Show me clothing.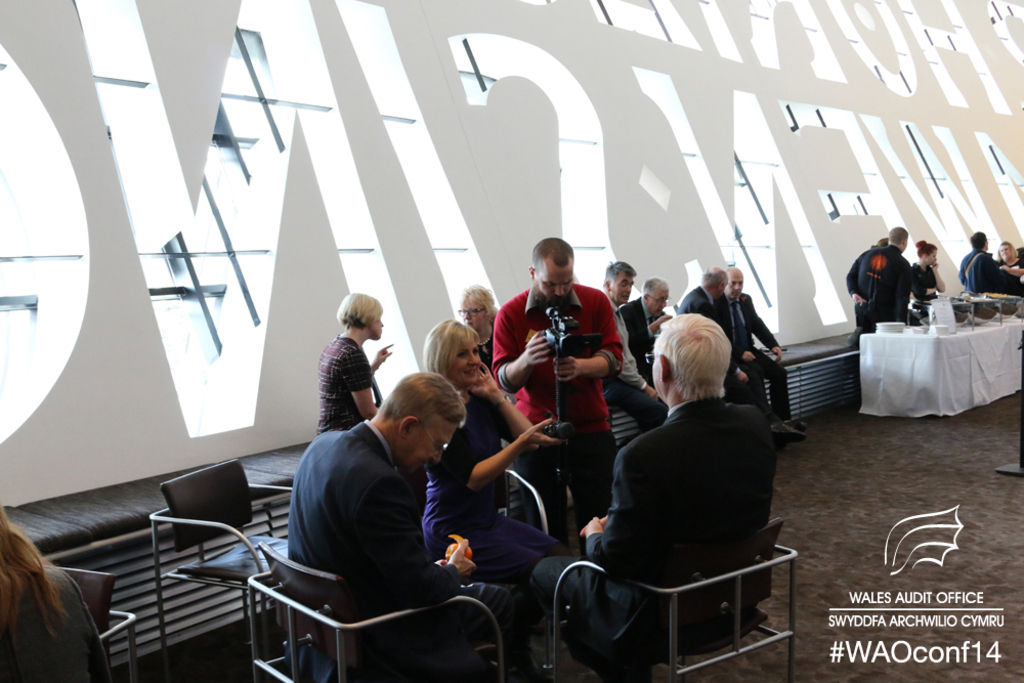
clothing is here: crop(844, 239, 909, 327).
